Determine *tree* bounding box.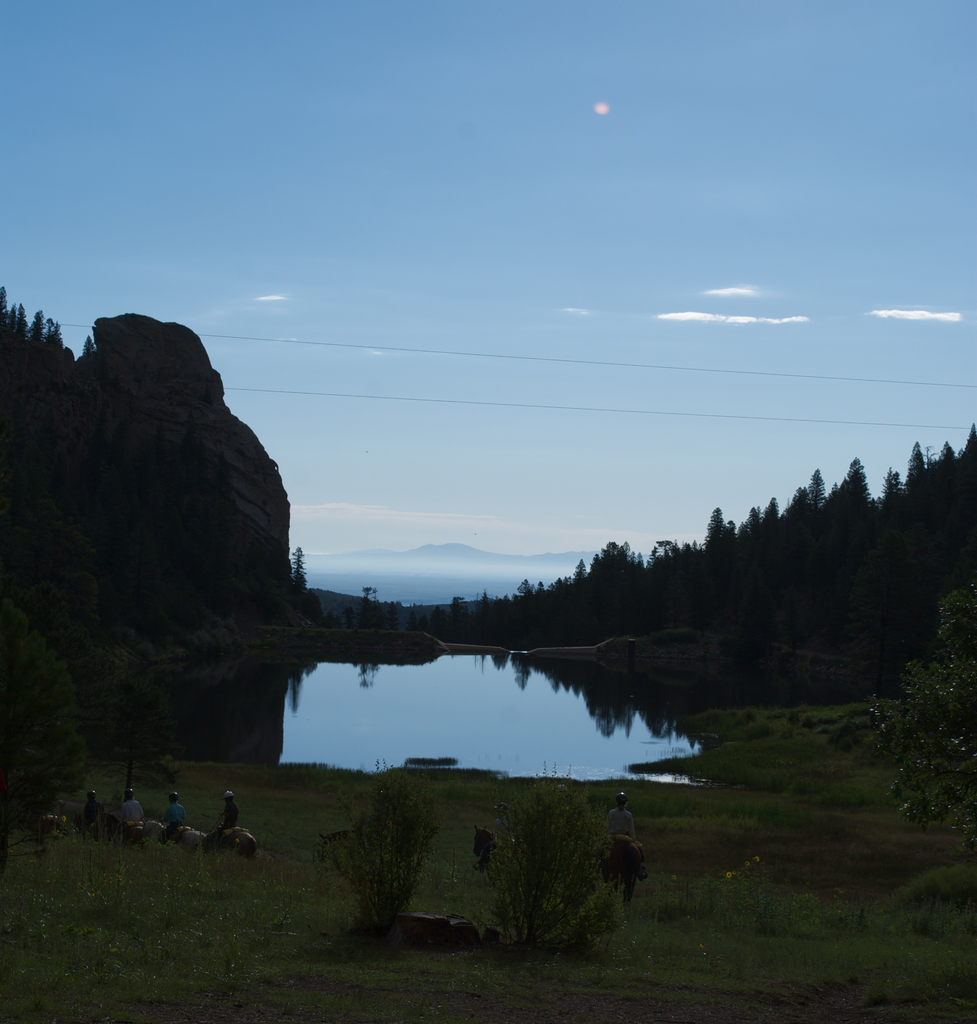
Determined: crop(866, 568, 976, 836).
